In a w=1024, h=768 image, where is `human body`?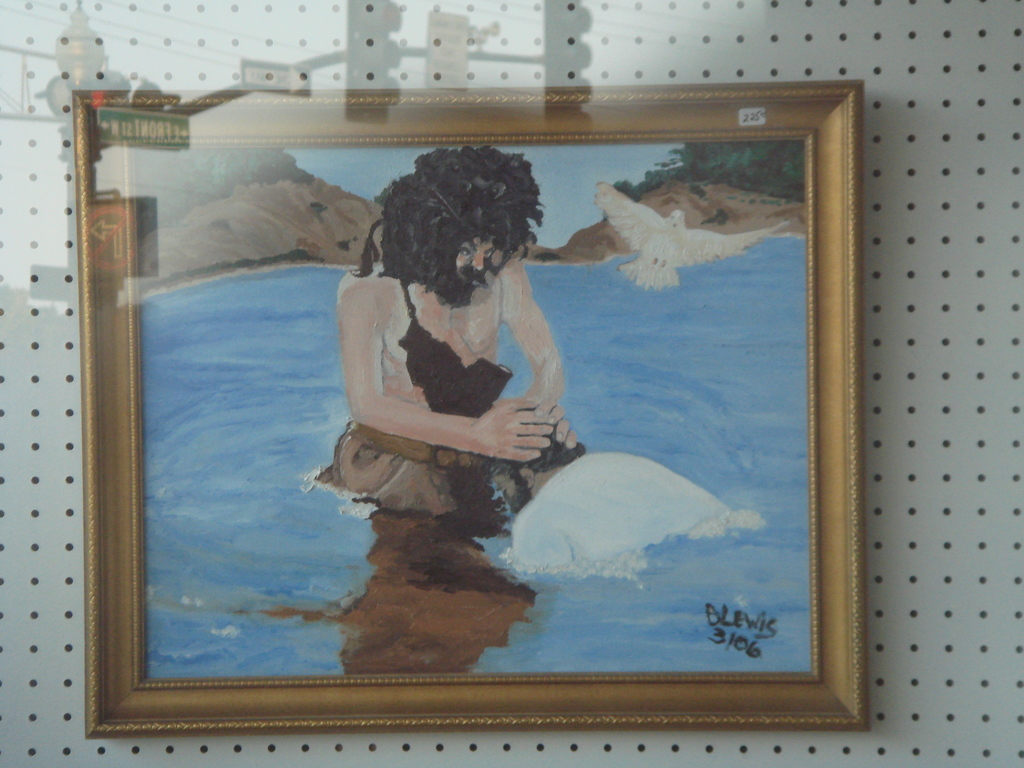
{"x1": 331, "y1": 150, "x2": 572, "y2": 511}.
